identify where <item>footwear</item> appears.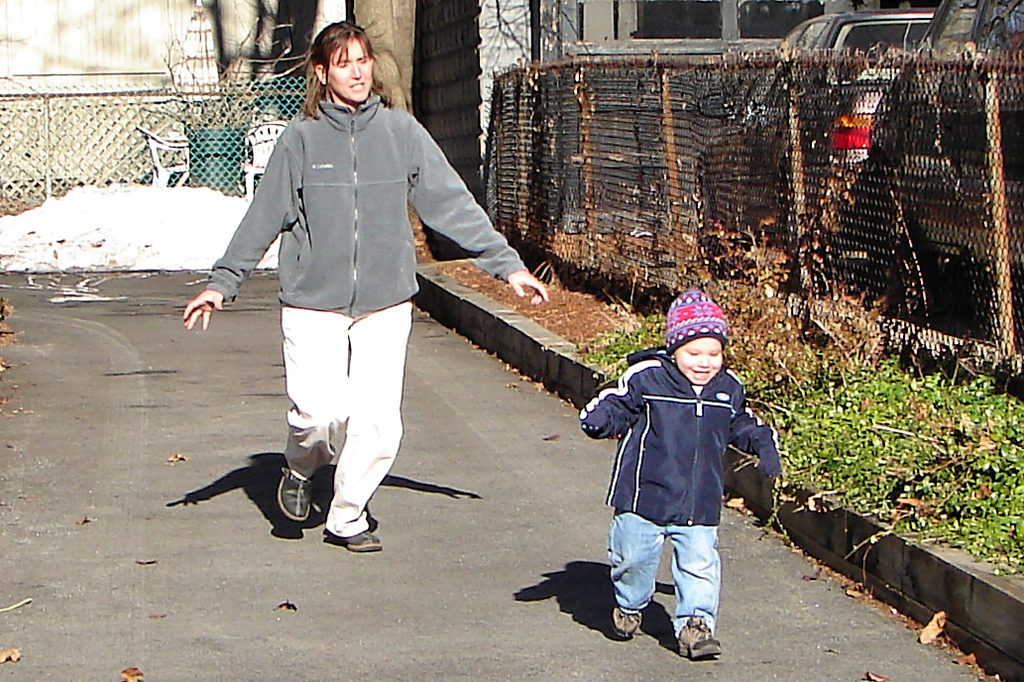
Appears at [677, 619, 721, 657].
